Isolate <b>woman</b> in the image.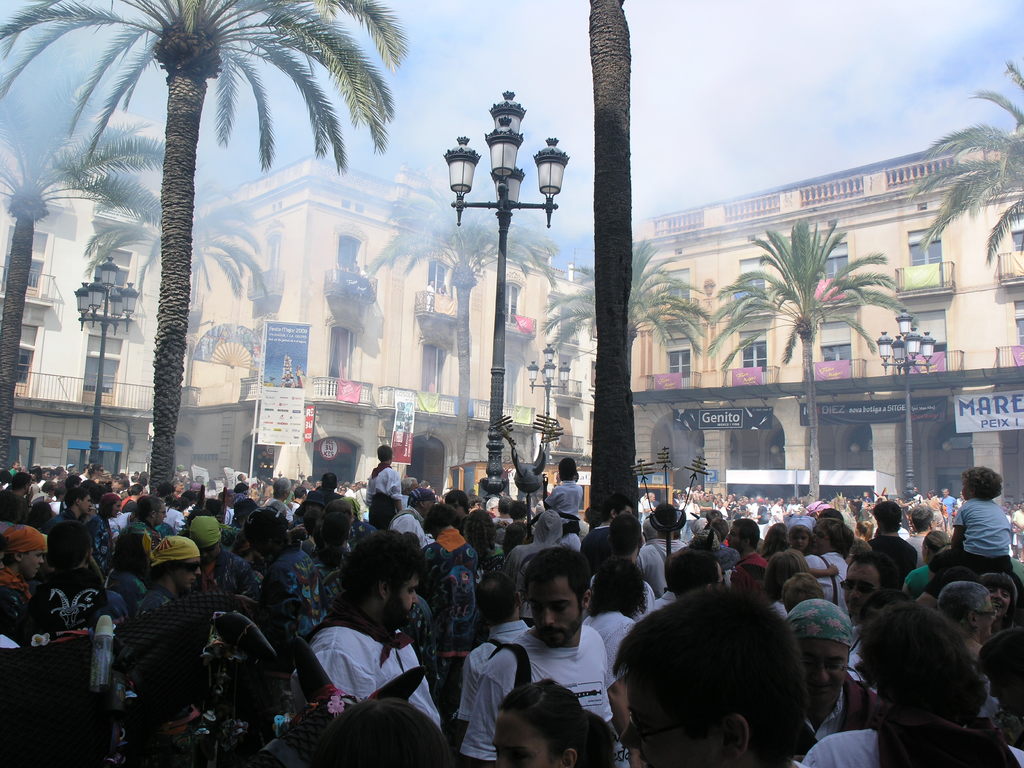
Isolated region: box=[933, 486, 952, 538].
